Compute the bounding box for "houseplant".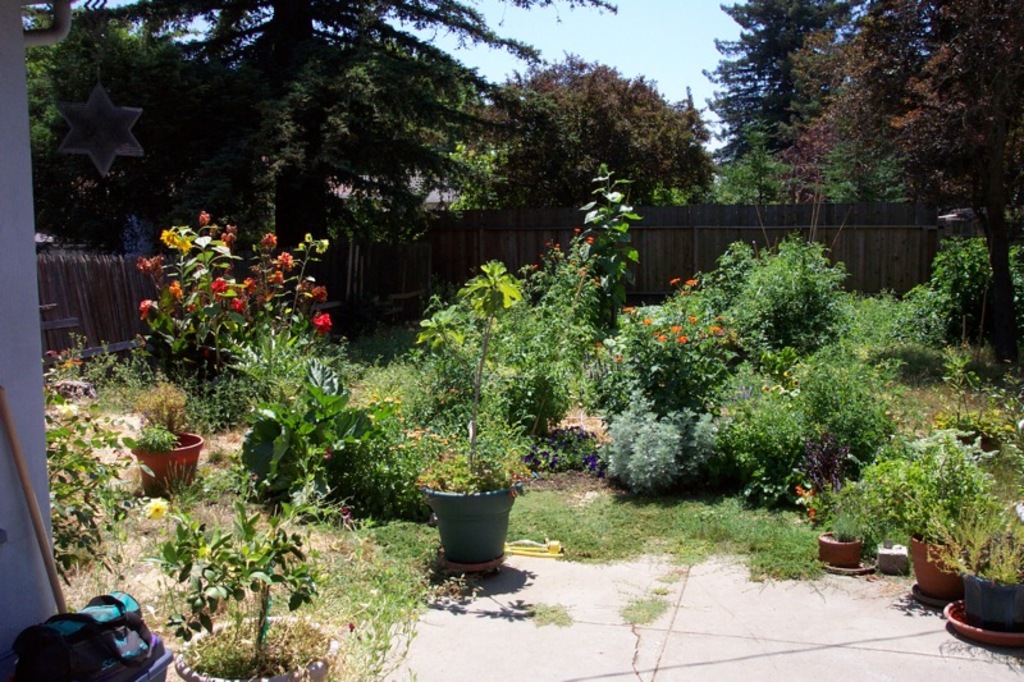
899:420:998:609.
